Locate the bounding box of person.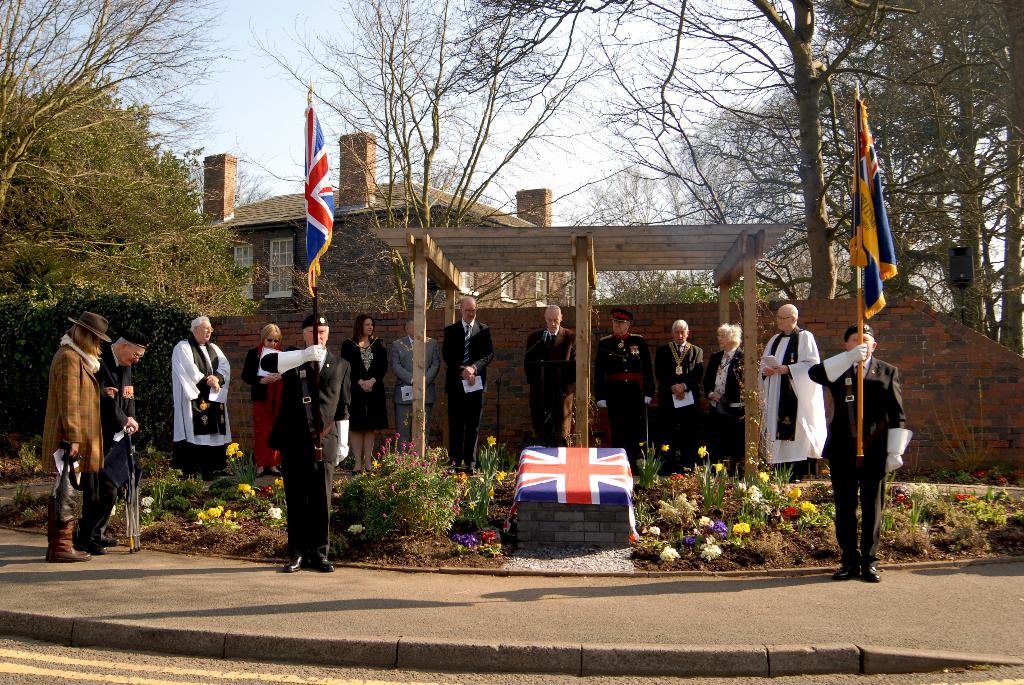
Bounding box: Rect(342, 315, 388, 479).
